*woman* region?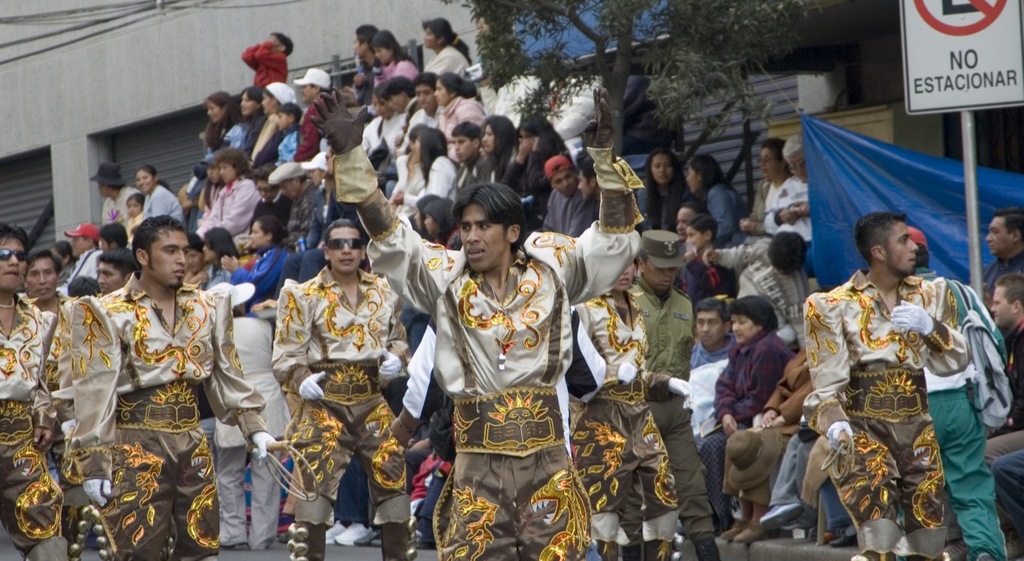
left=373, top=30, right=420, bottom=86
